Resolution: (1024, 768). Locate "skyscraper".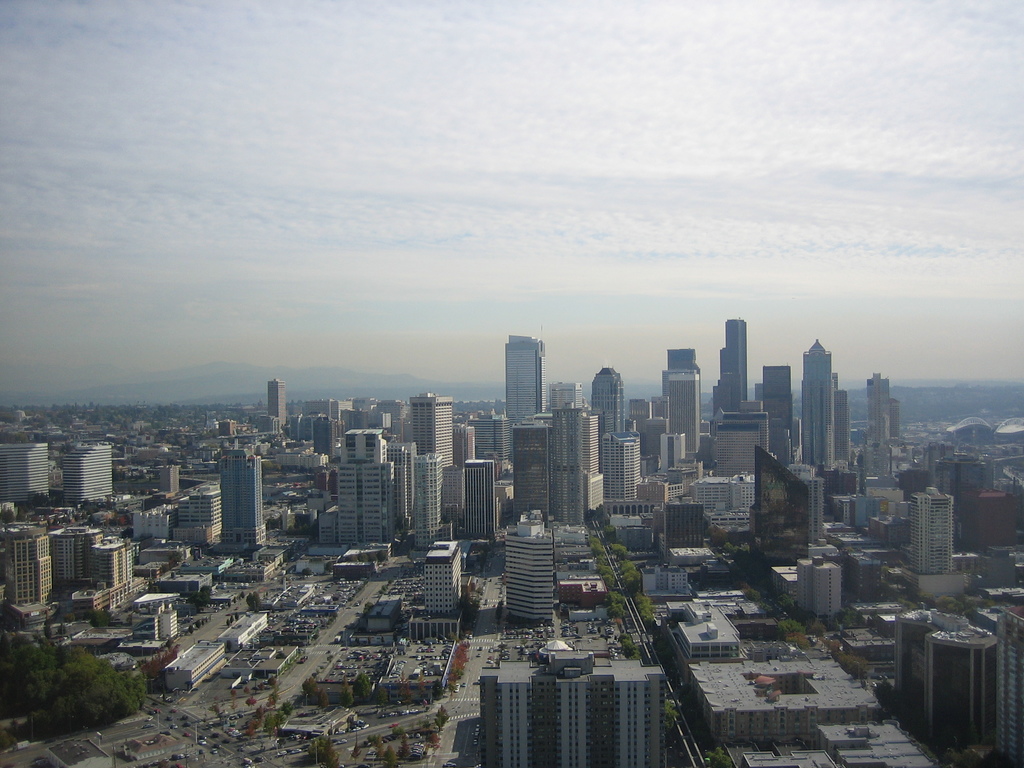
[x1=726, y1=319, x2=746, y2=401].
